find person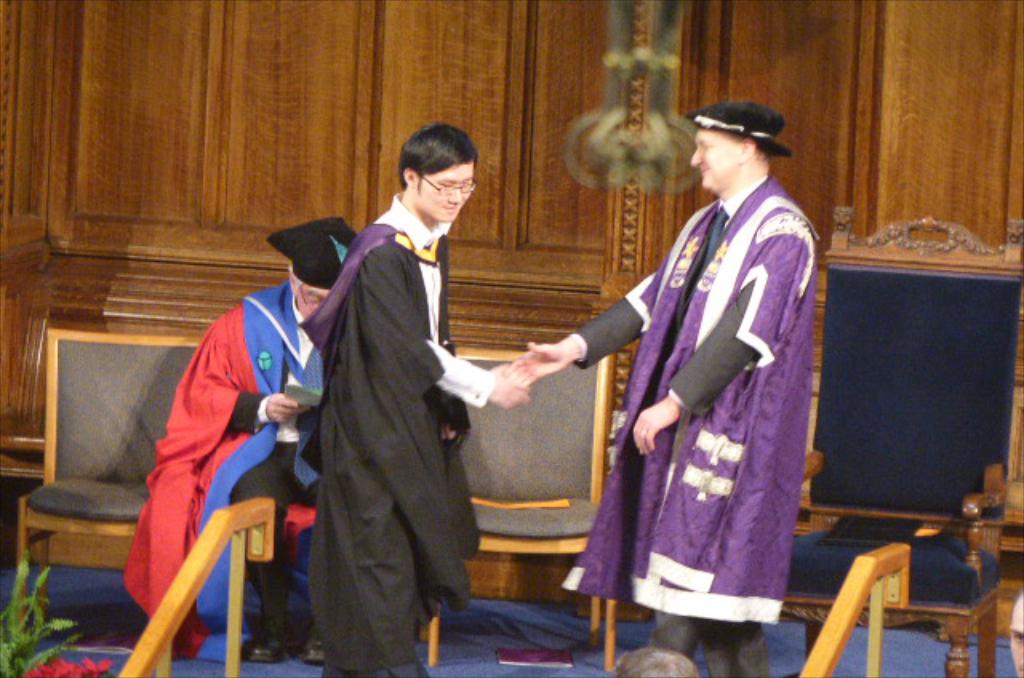
[left=120, top=216, right=339, bottom=646]
